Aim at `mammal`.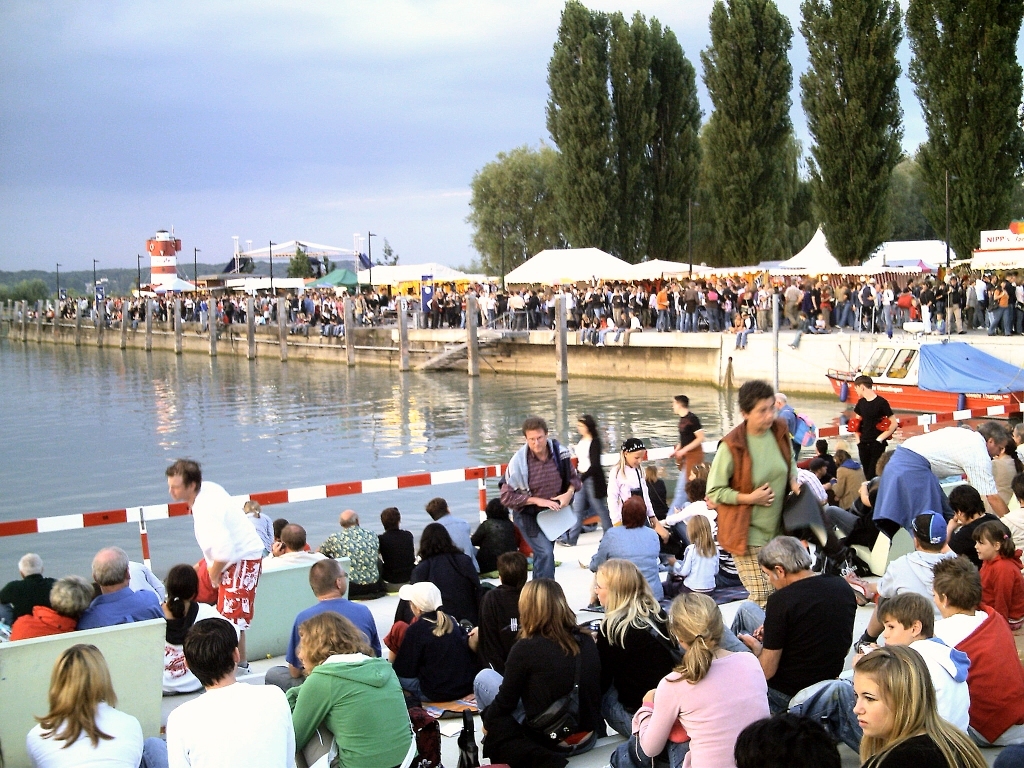
Aimed at 381 573 485 703.
